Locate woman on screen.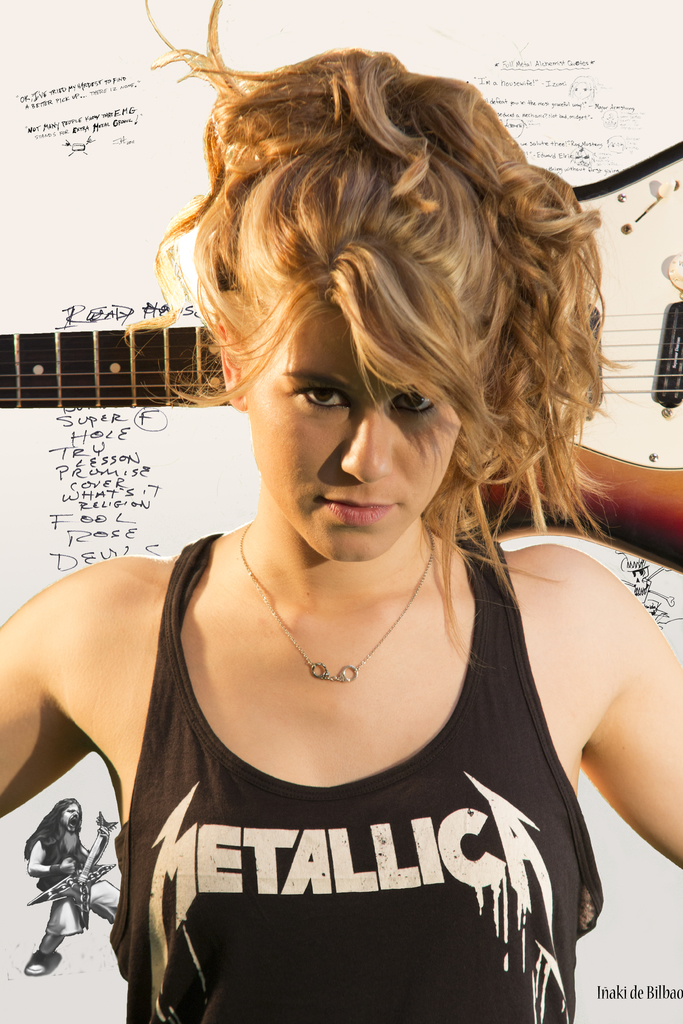
On screen at 41, 1, 630, 1014.
